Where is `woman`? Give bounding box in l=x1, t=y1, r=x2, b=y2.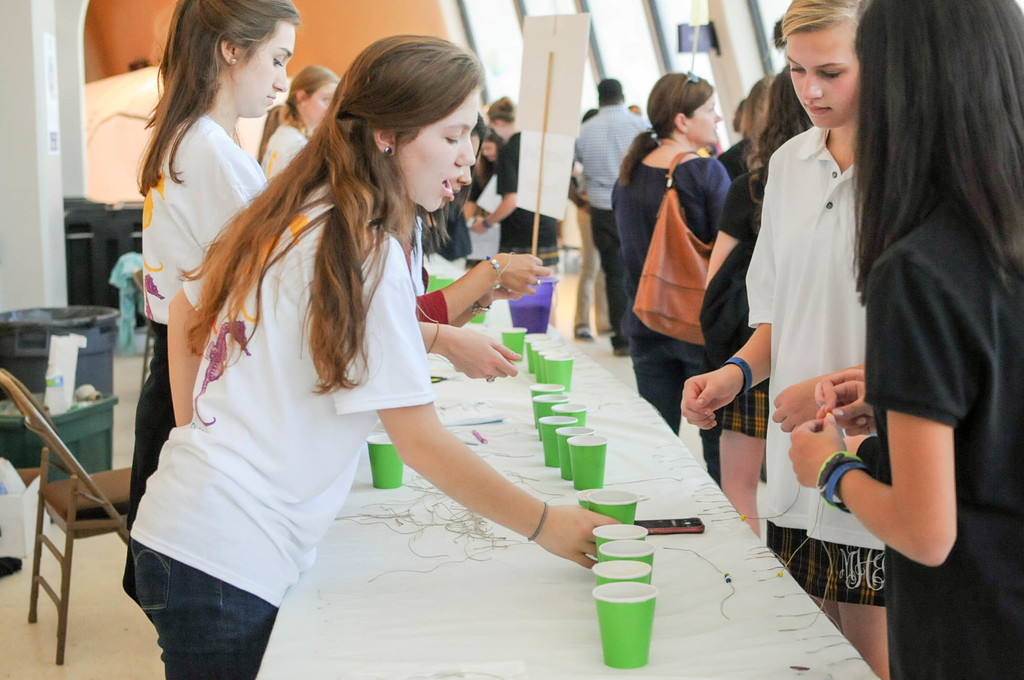
l=268, t=60, r=335, b=175.
